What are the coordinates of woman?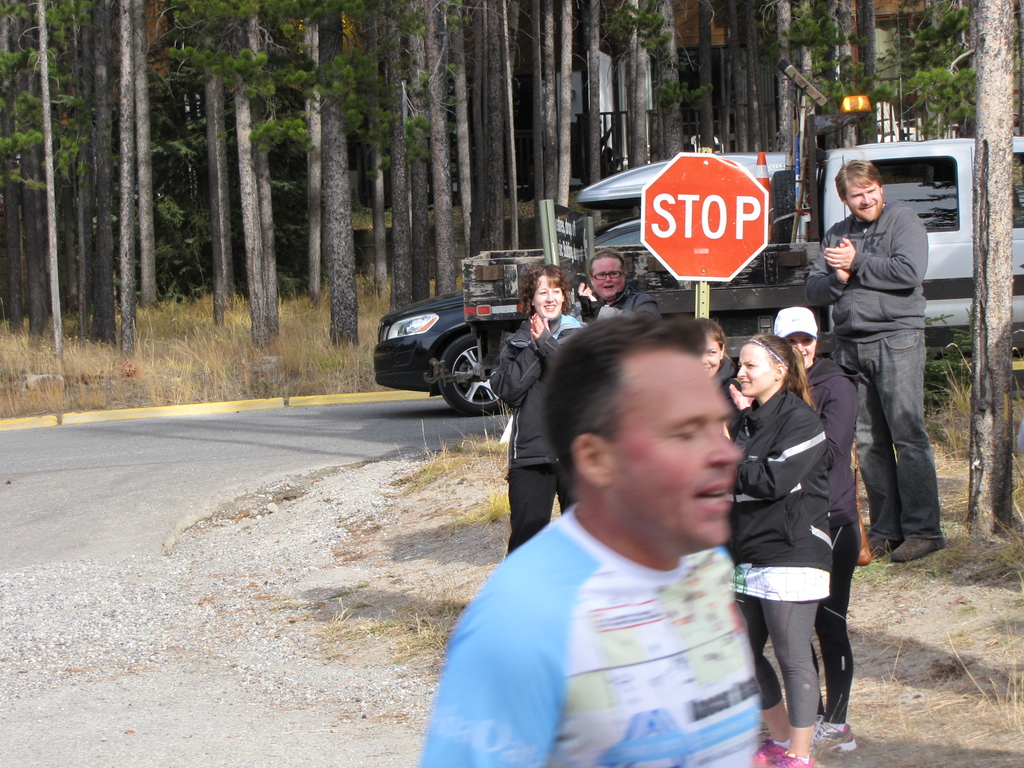
locate(767, 308, 863, 754).
